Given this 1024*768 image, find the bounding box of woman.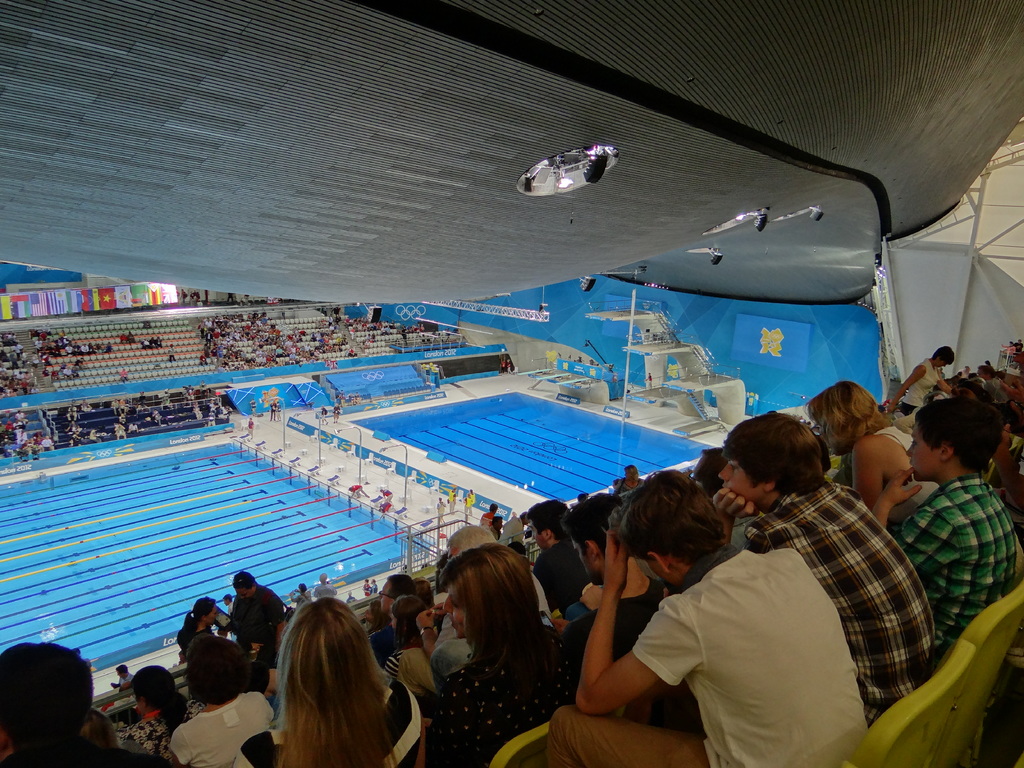
{"x1": 380, "y1": 591, "x2": 429, "y2": 696}.
